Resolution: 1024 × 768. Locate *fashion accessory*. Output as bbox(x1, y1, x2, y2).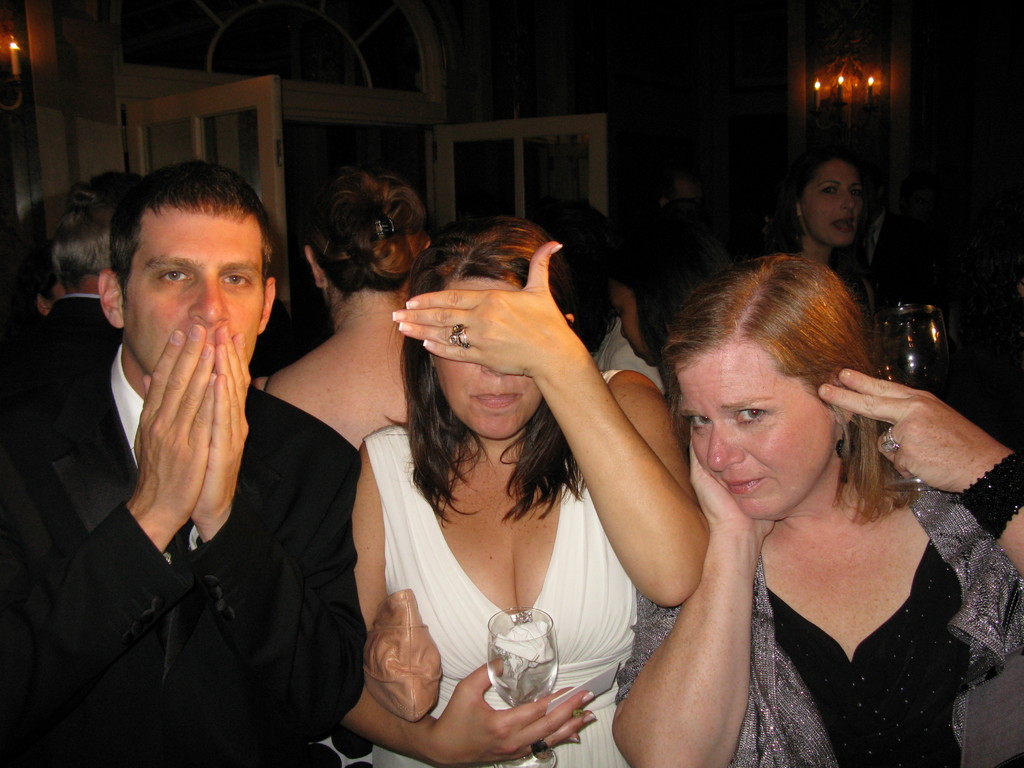
bbox(448, 325, 468, 345).
